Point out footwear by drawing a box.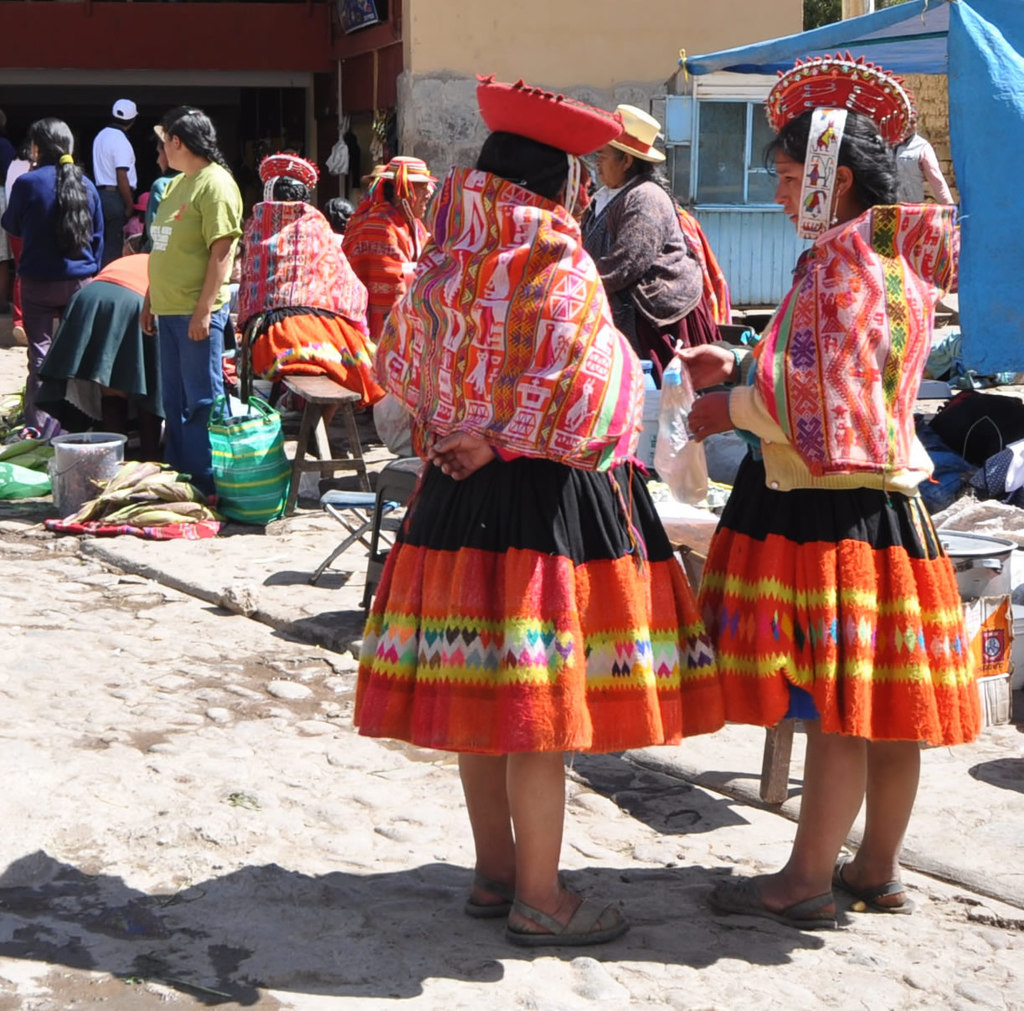
bbox=[707, 872, 834, 925].
